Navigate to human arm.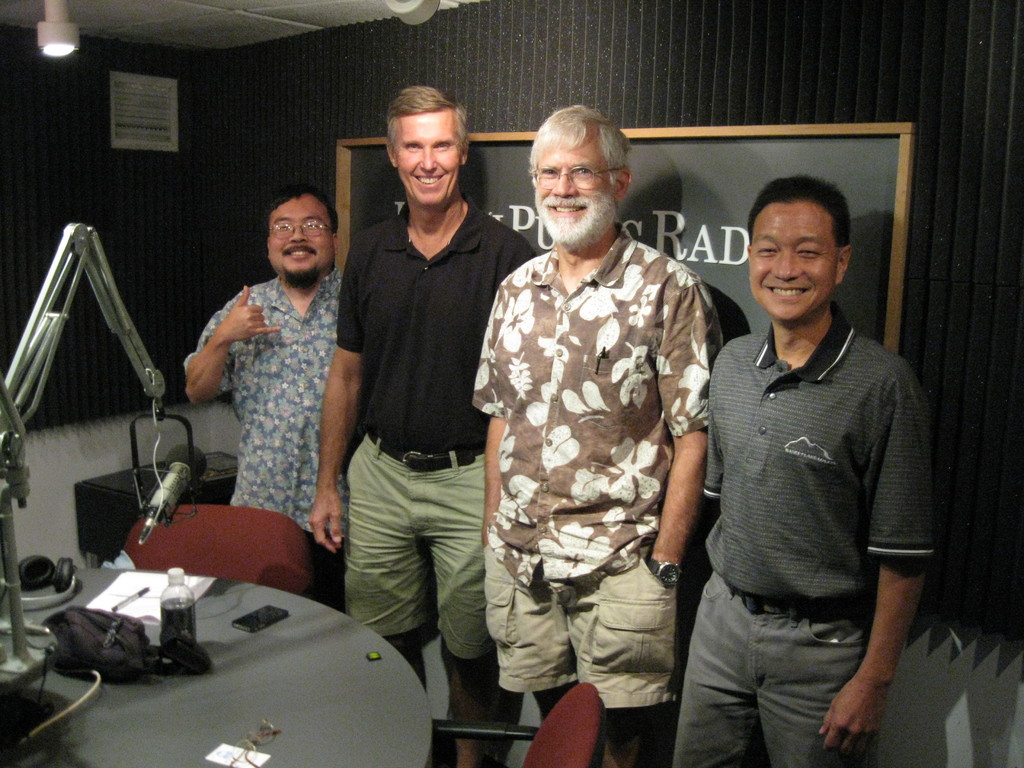
Navigation target: {"x1": 175, "y1": 278, "x2": 284, "y2": 404}.
